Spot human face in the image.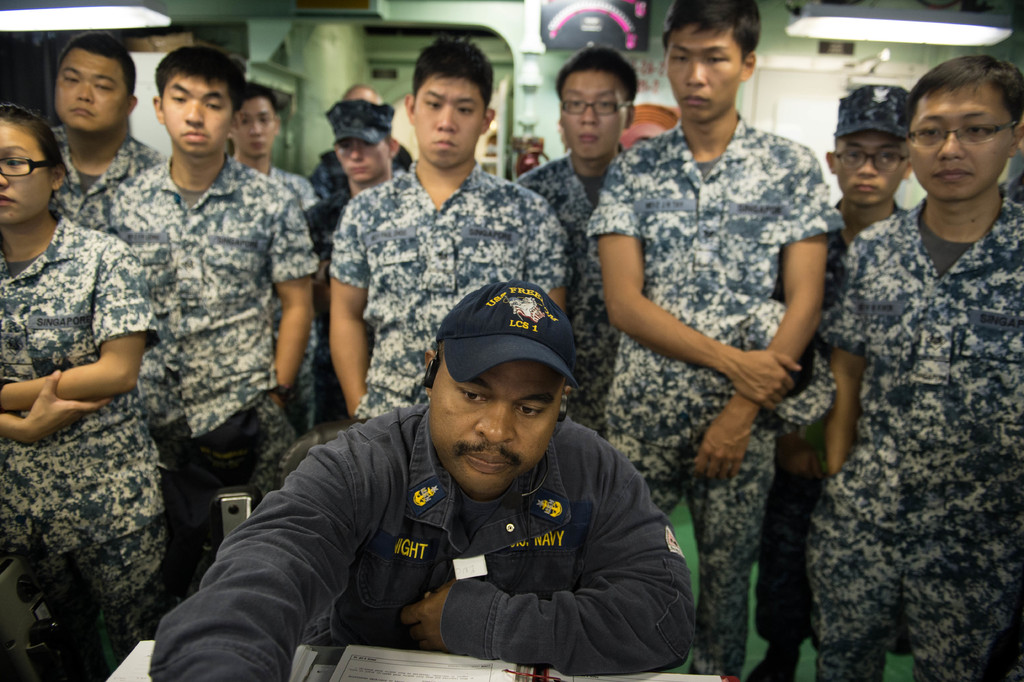
human face found at region(234, 99, 273, 156).
